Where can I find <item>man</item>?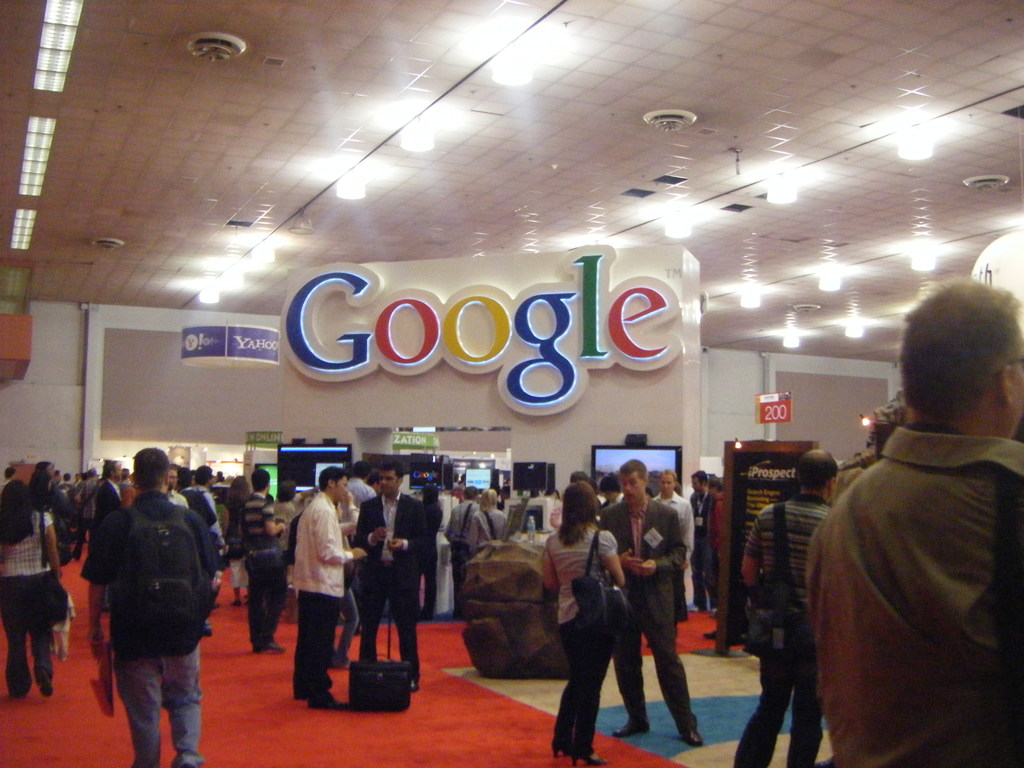
You can find it at (652,468,697,605).
